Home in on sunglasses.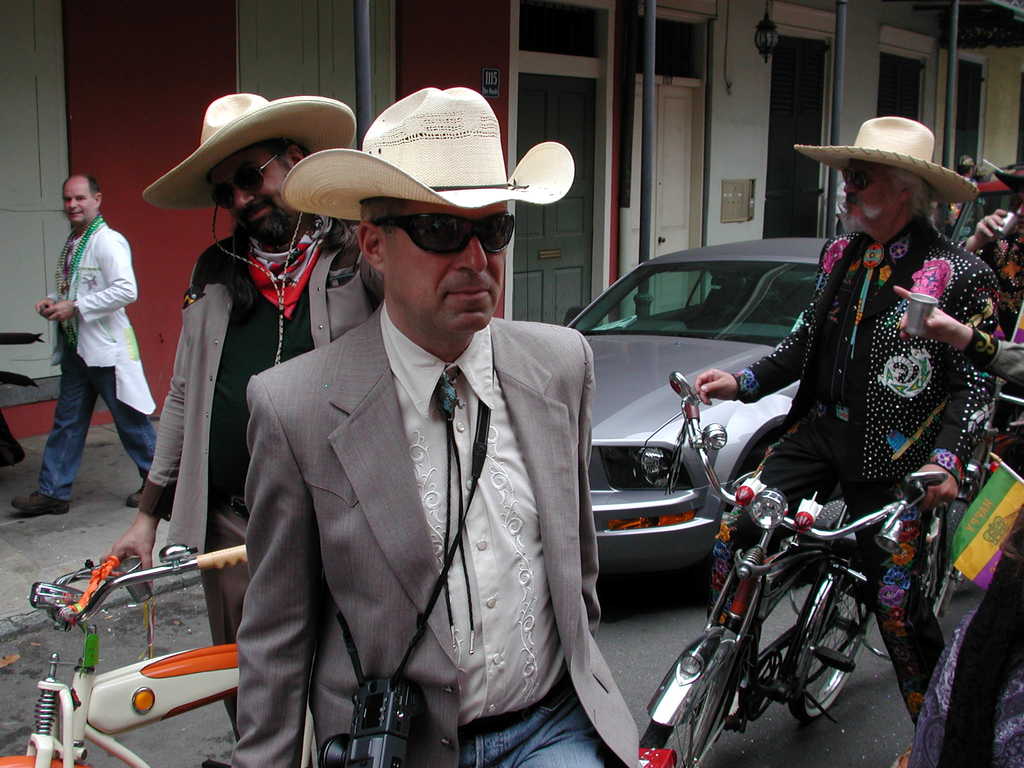
Homed in at 369/214/516/260.
